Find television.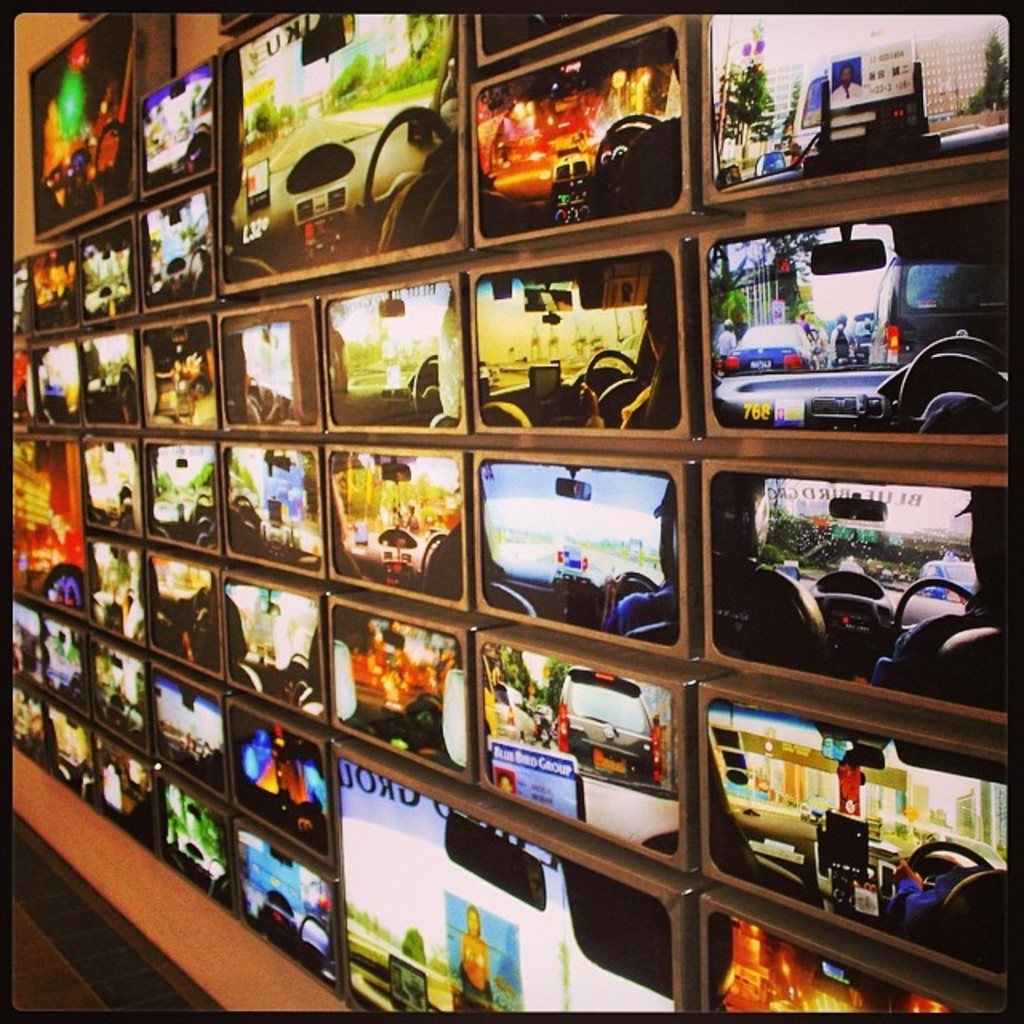
[left=0, top=683, right=94, bottom=774].
